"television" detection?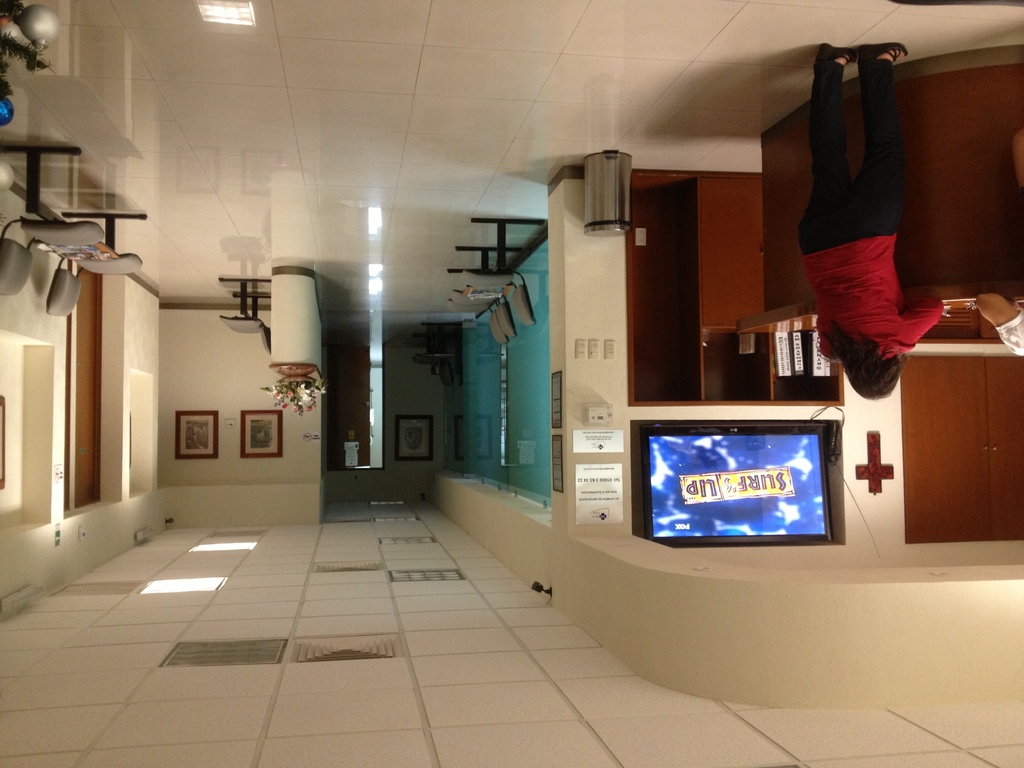
bbox=[632, 419, 847, 539]
